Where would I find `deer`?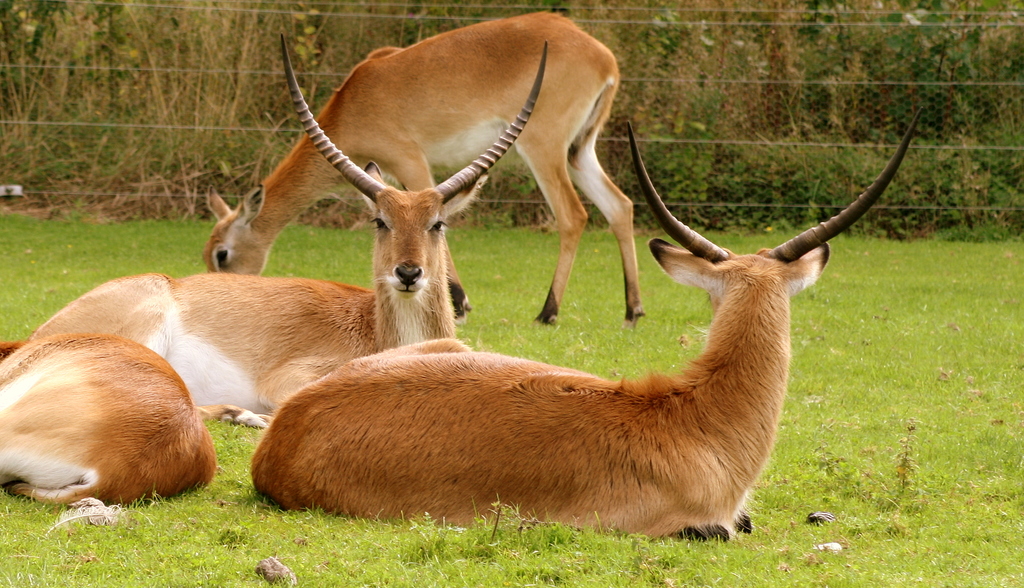
At crop(249, 108, 924, 544).
